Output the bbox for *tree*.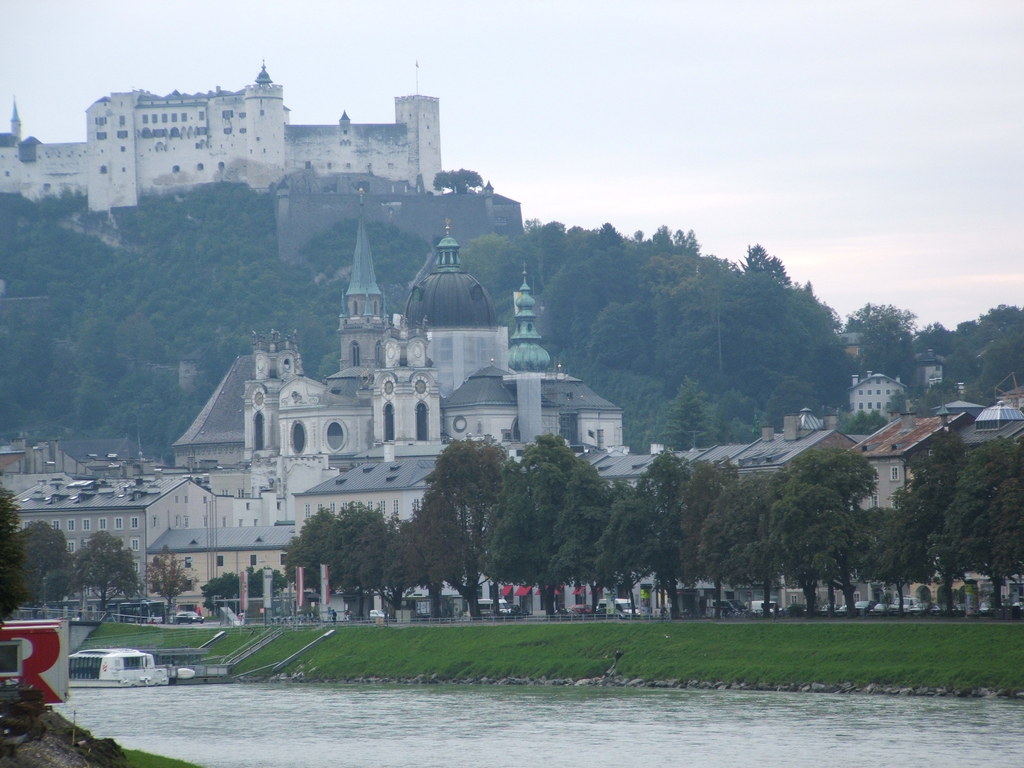
bbox=[422, 162, 483, 192].
